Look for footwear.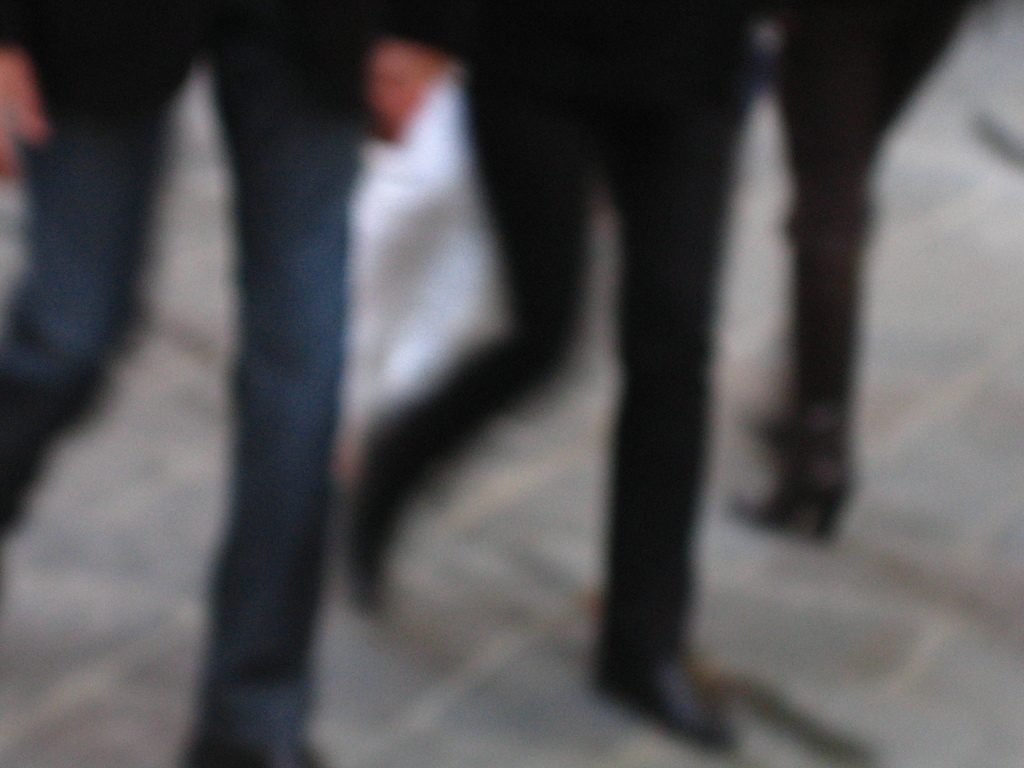
Found: locate(579, 628, 728, 756).
